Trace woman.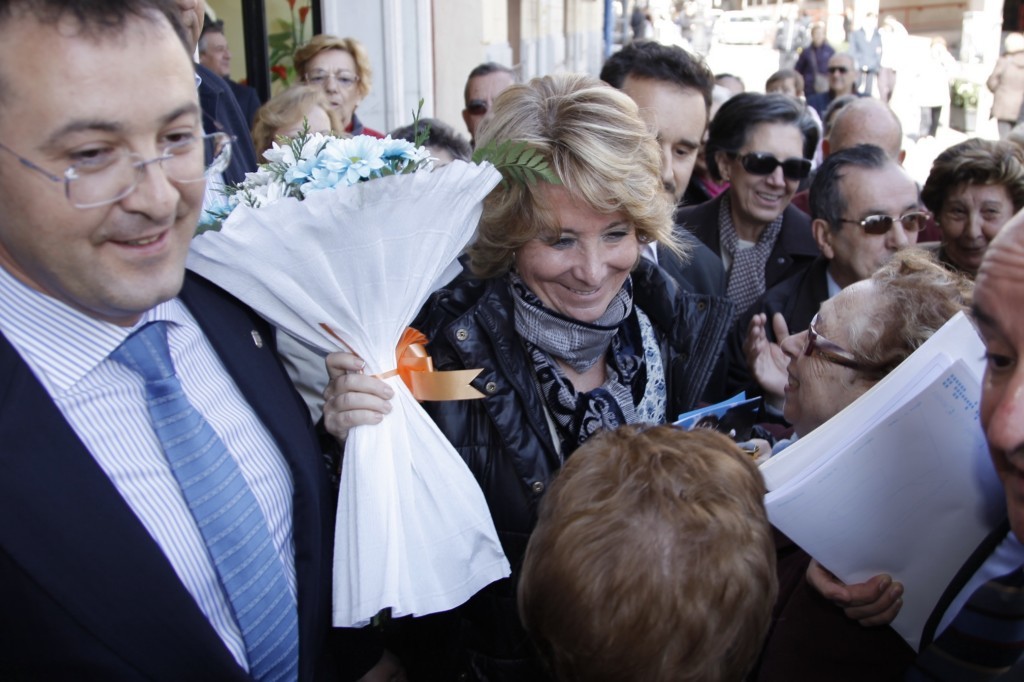
Traced to BBox(672, 90, 823, 394).
